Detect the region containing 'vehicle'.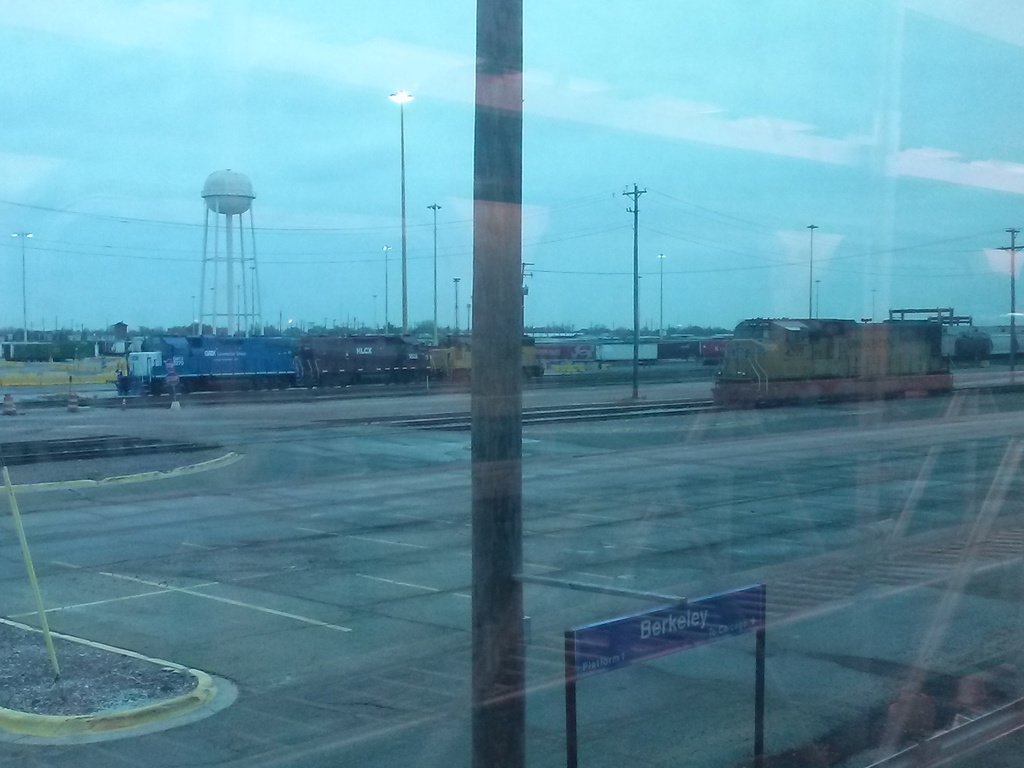
115, 334, 438, 398.
